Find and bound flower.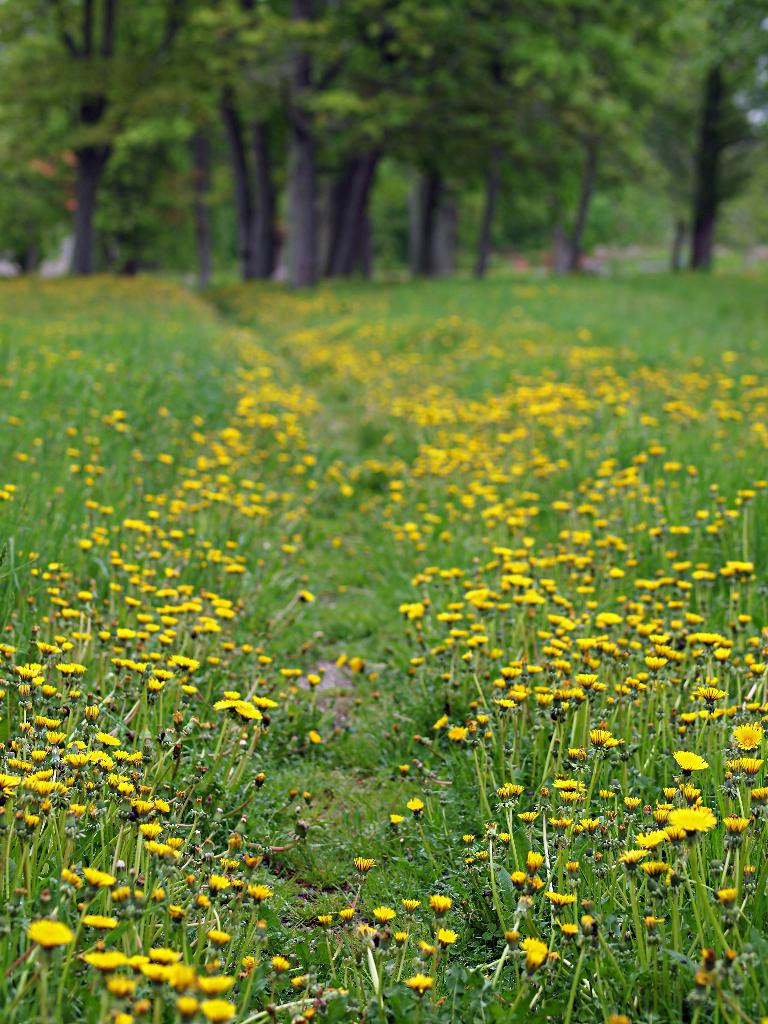
Bound: bbox=(642, 655, 667, 667).
